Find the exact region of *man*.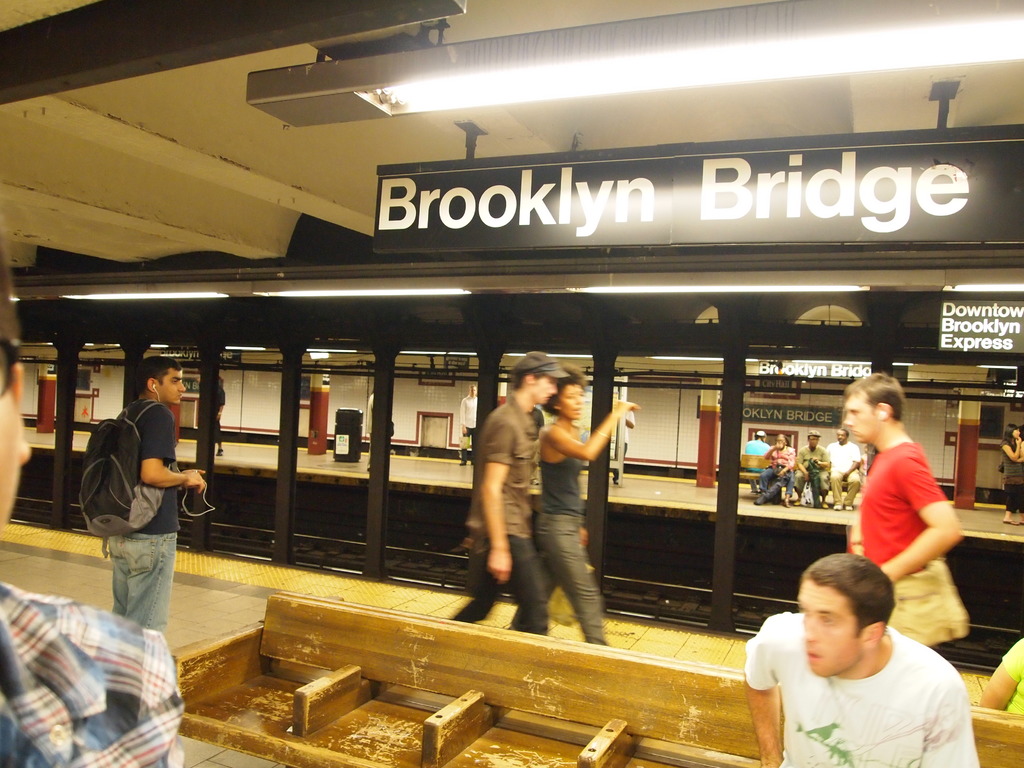
Exact region: (0, 241, 188, 767).
